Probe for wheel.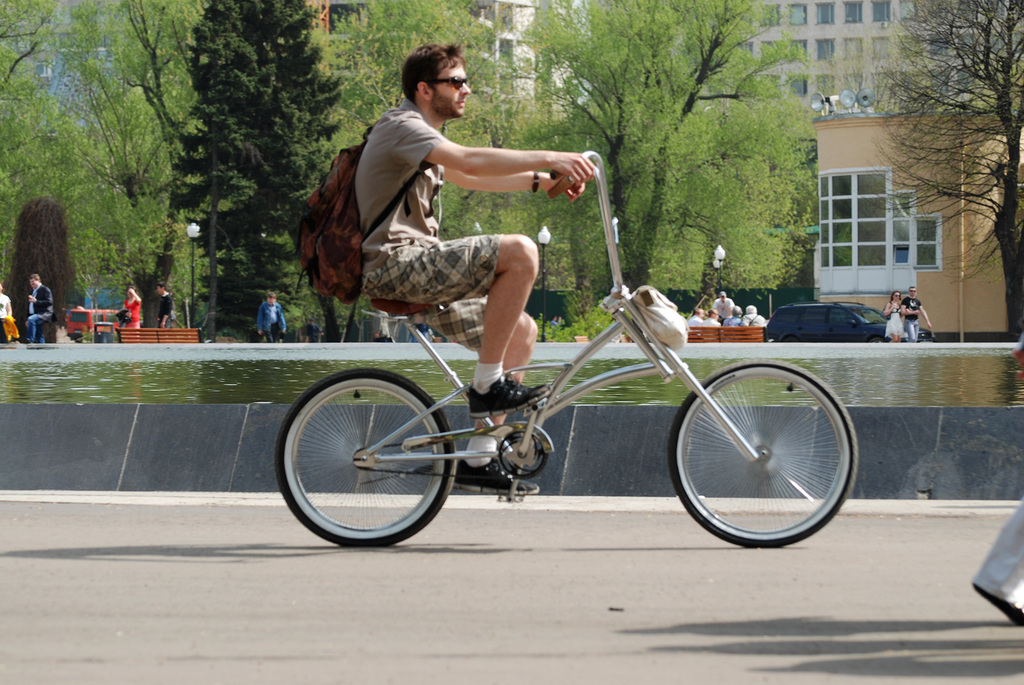
Probe result: 872, 337, 884, 344.
